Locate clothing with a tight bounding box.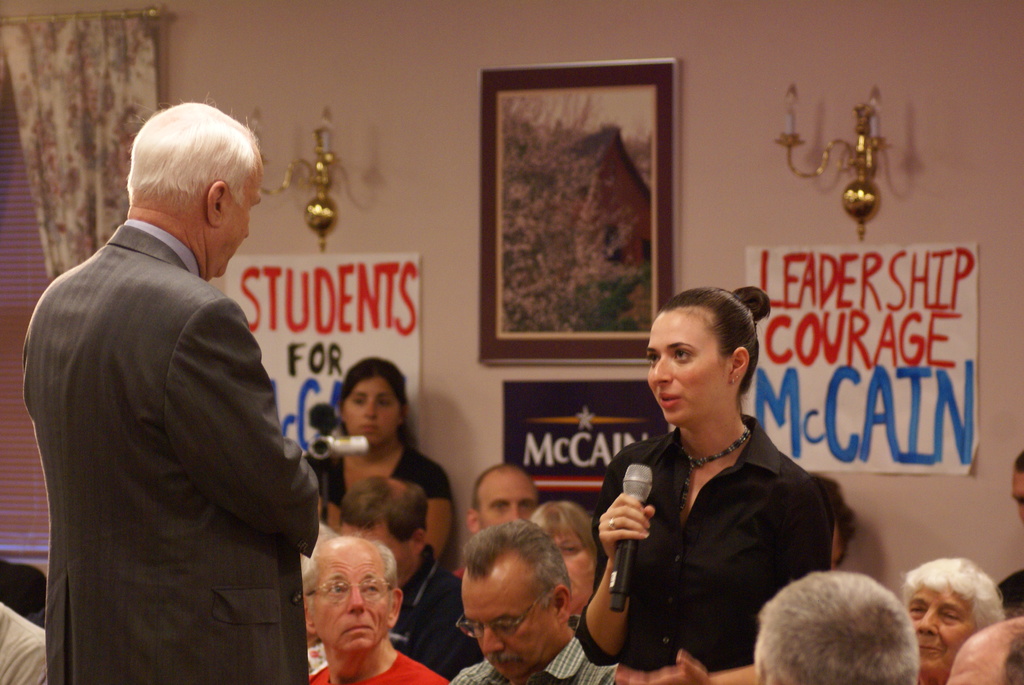
{"left": 307, "top": 643, "right": 327, "bottom": 674}.
